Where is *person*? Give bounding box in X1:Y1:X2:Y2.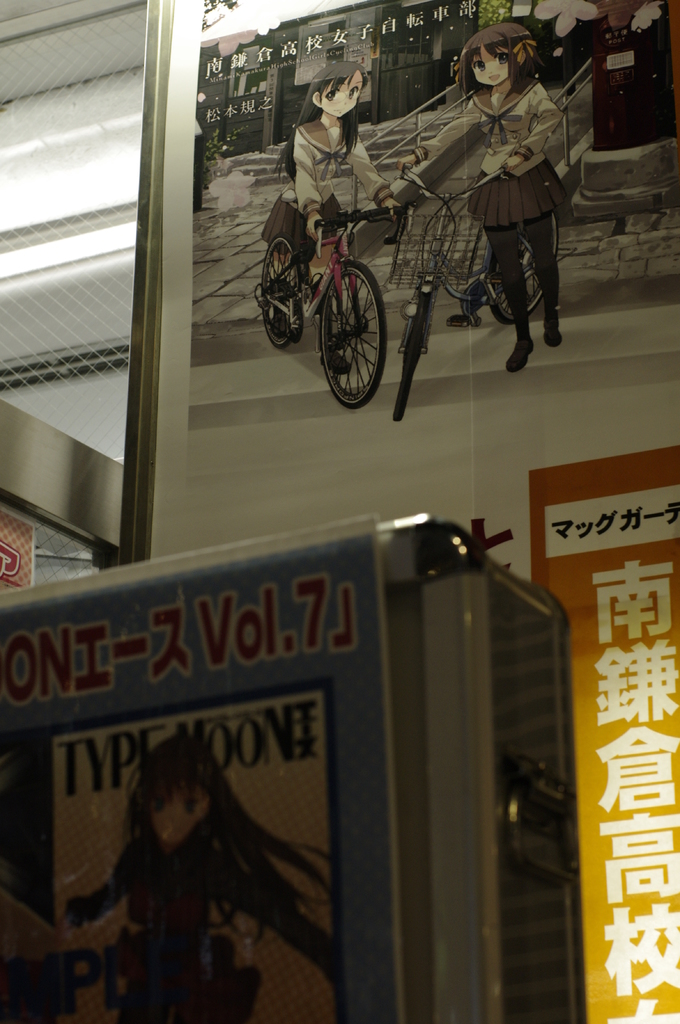
56:724:346:1023.
